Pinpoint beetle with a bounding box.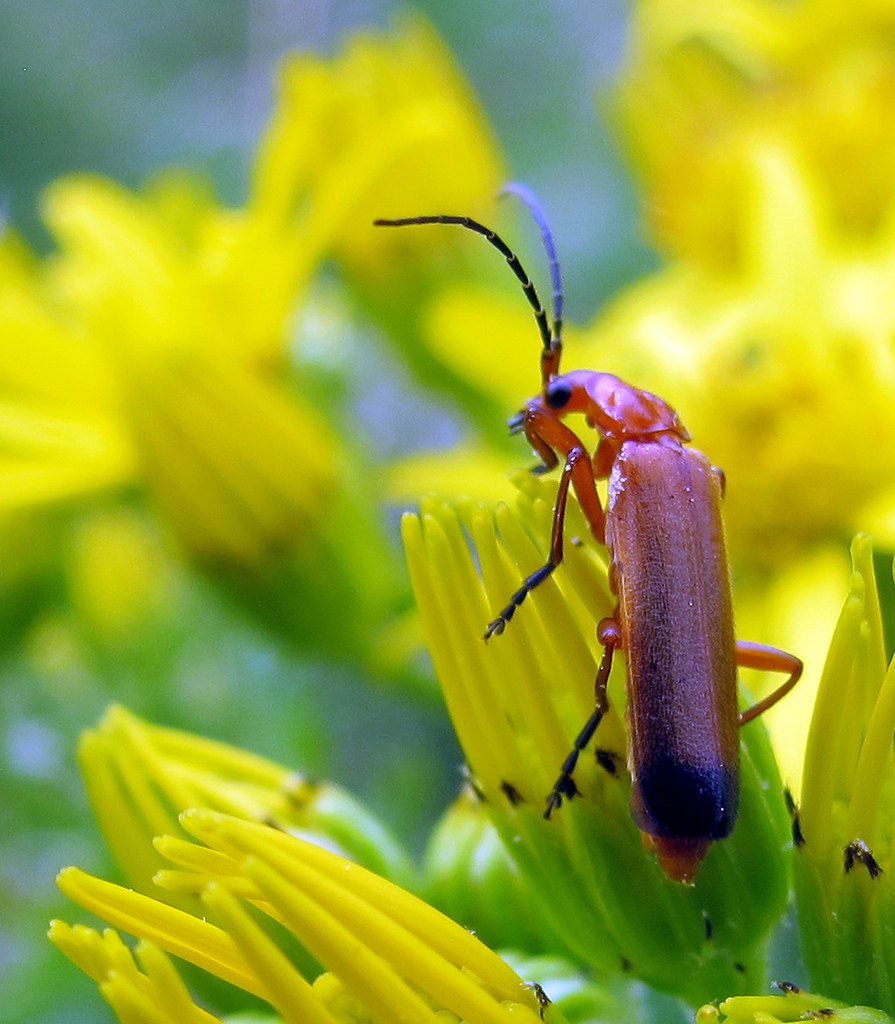
{"x1": 433, "y1": 204, "x2": 821, "y2": 906}.
